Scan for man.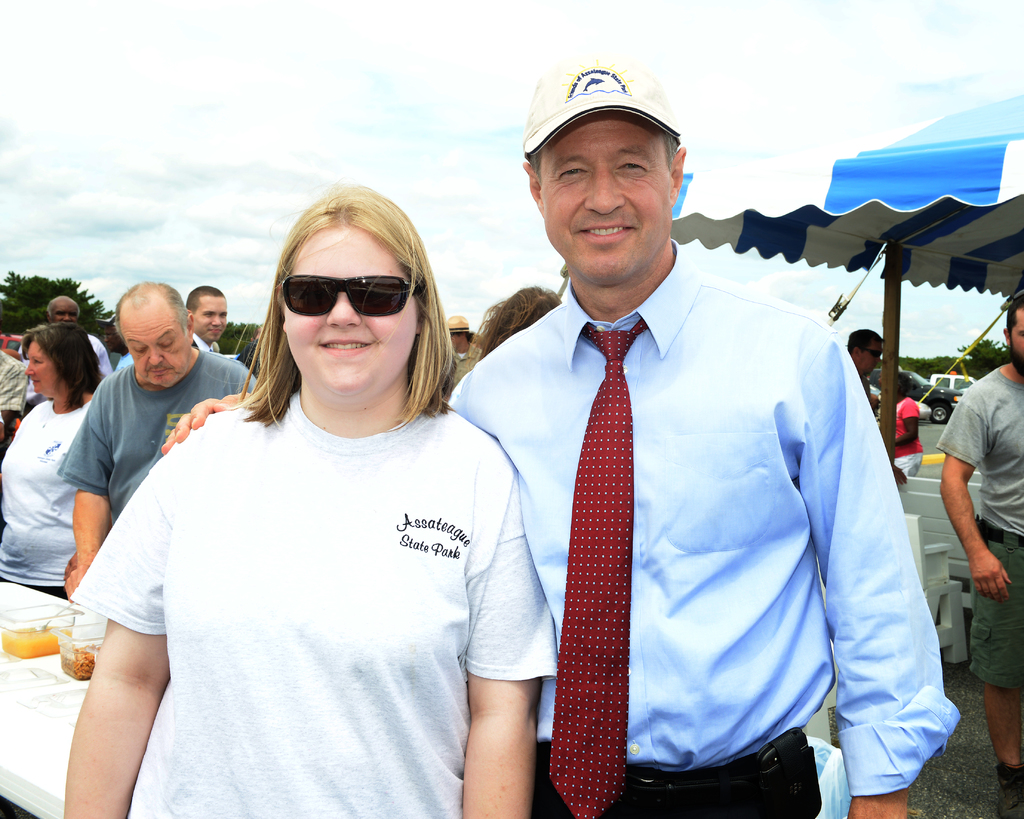
Scan result: x1=22, y1=295, x2=112, y2=414.
